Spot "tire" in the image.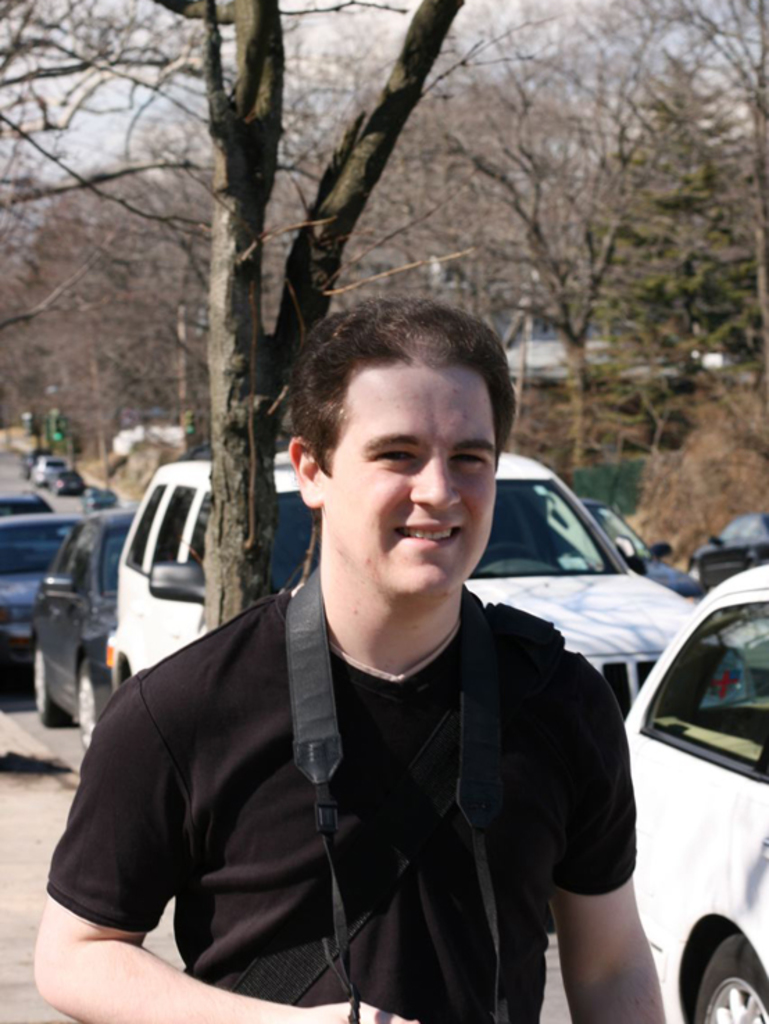
"tire" found at <box>682,910,761,1017</box>.
